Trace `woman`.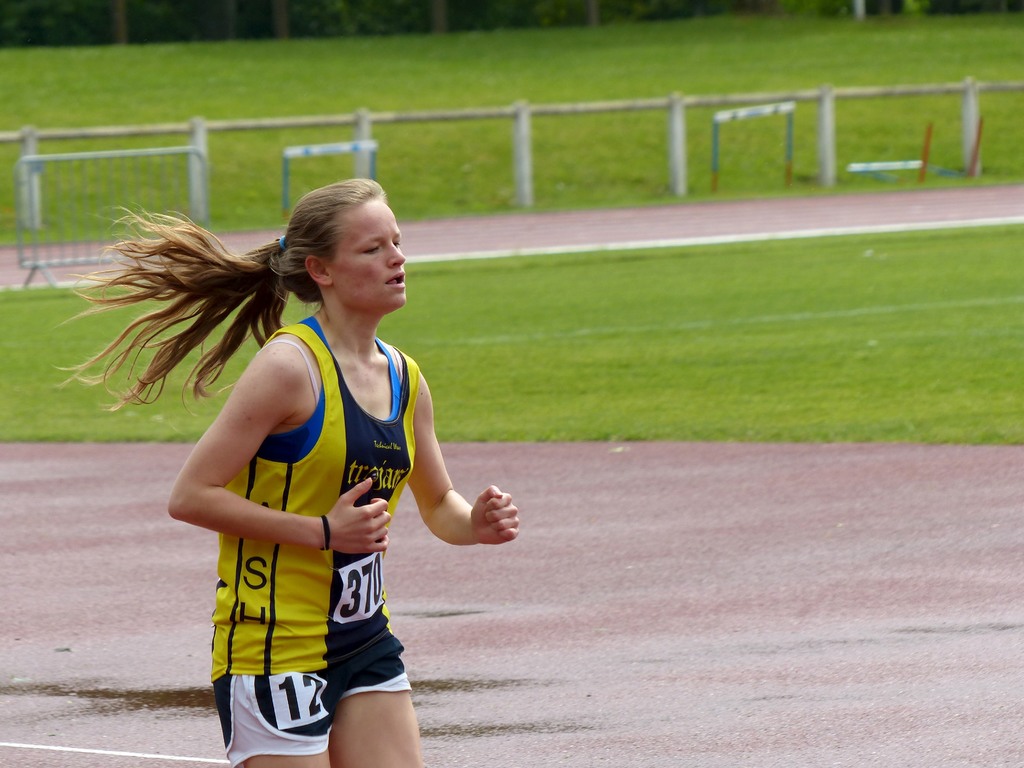
Traced to (left=132, top=162, right=504, bottom=767).
